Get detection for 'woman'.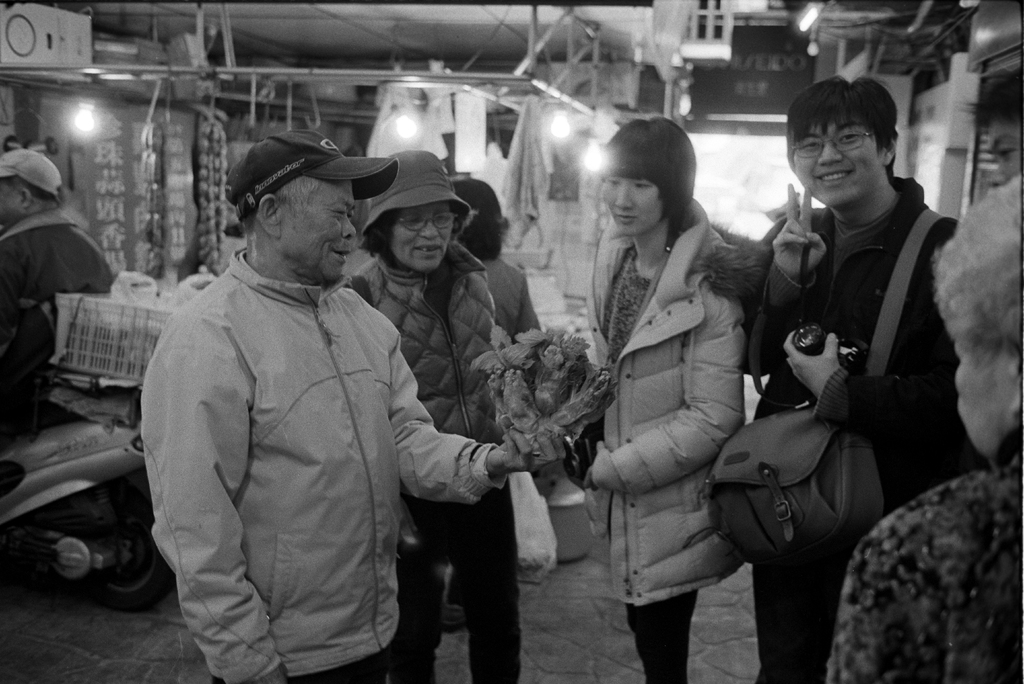
Detection: 571:116:748:683.
